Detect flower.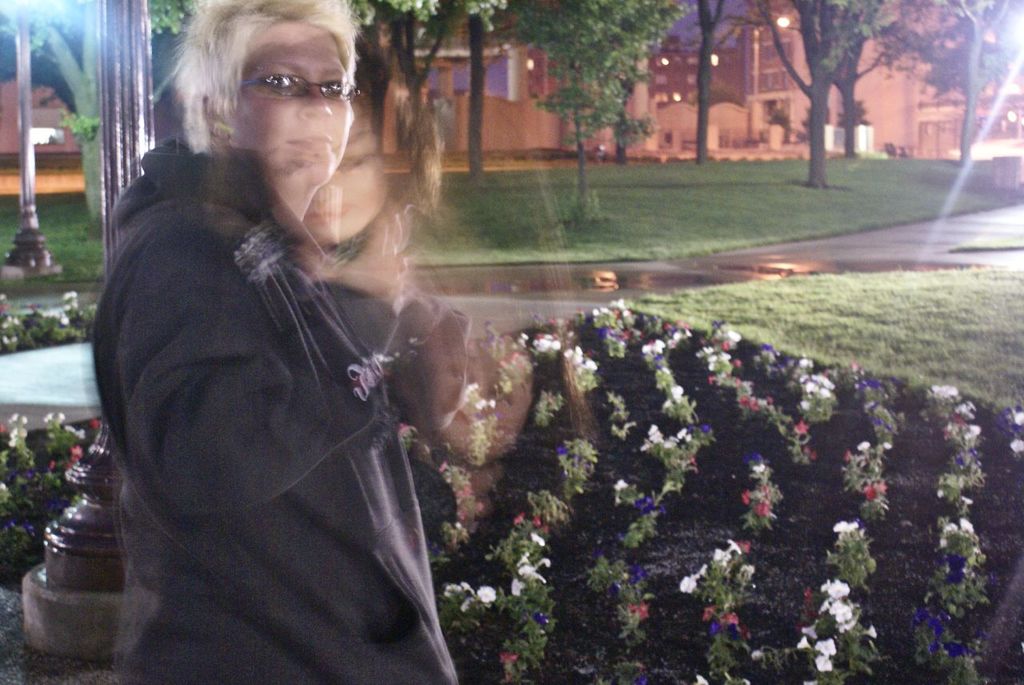
Detected at bbox(45, 310, 67, 322).
